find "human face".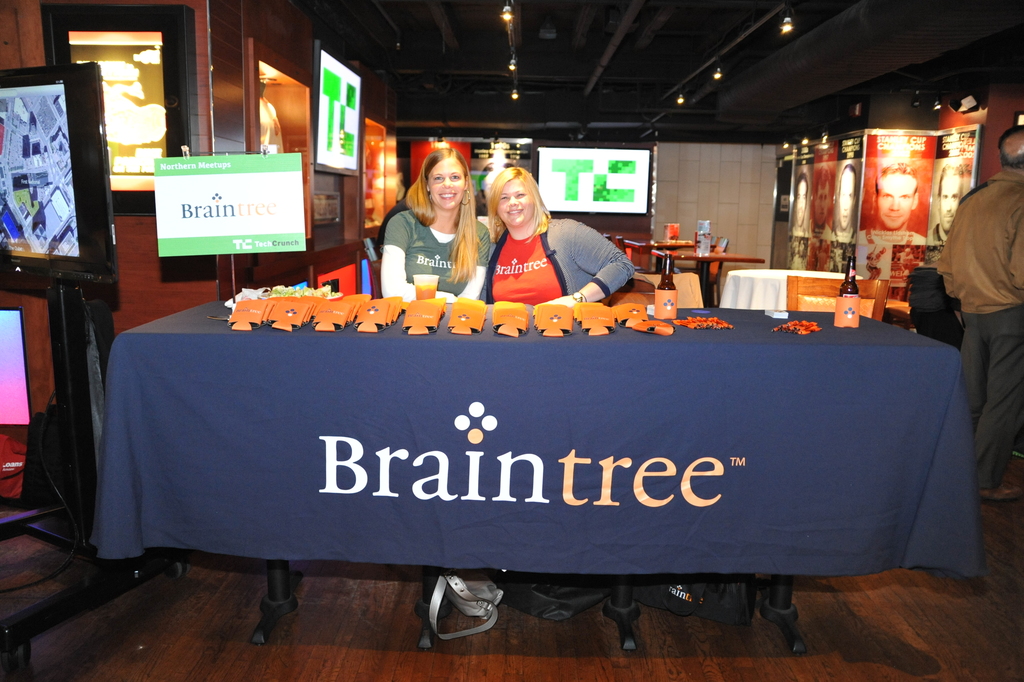
[left=793, top=178, right=803, bottom=225].
